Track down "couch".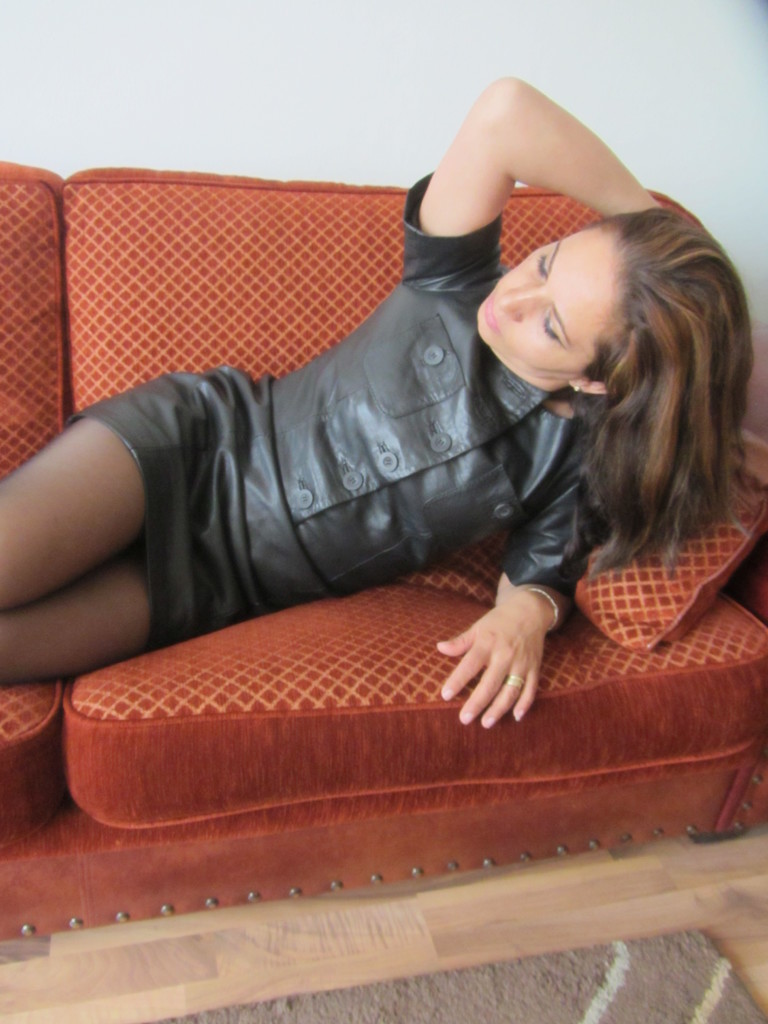
Tracked to detection(0, 128, 767, 934).
